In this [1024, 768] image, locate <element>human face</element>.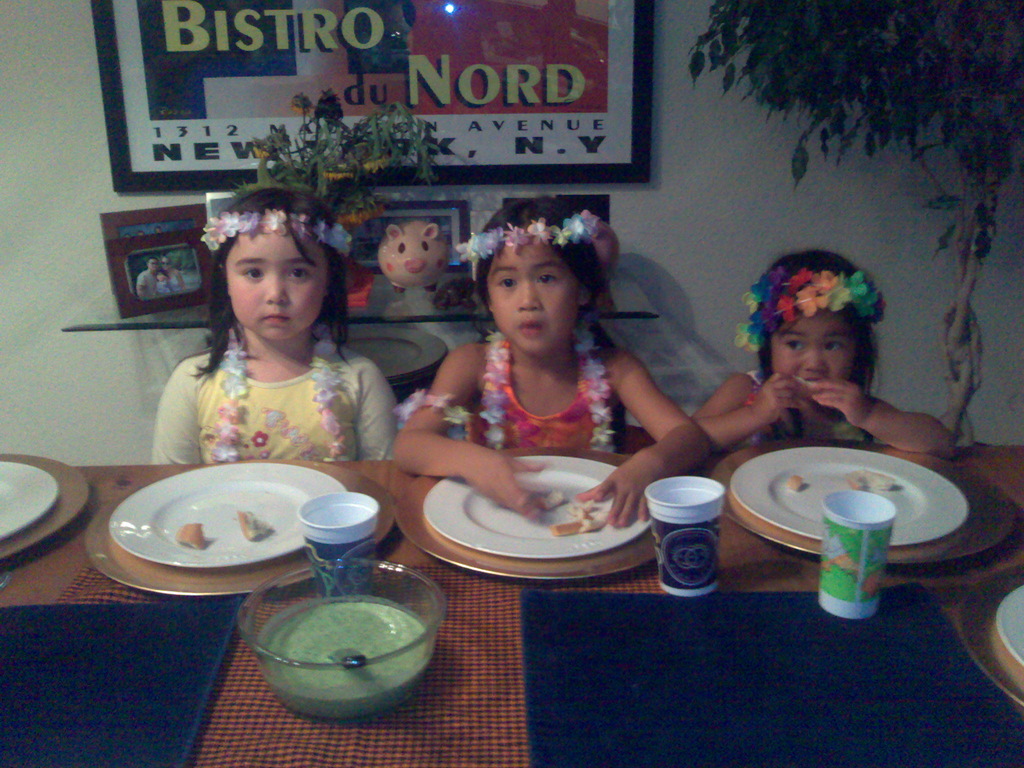
Bounding box: <box>225,228,326,342</box>.
